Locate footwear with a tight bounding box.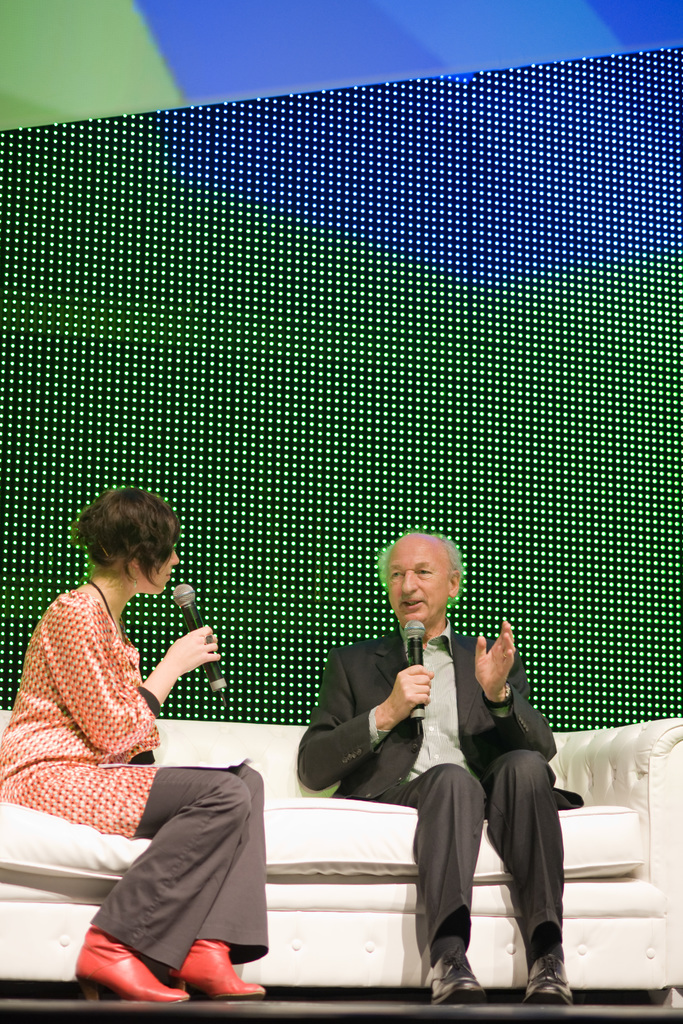
locate(72, 916, 193, 1012).
